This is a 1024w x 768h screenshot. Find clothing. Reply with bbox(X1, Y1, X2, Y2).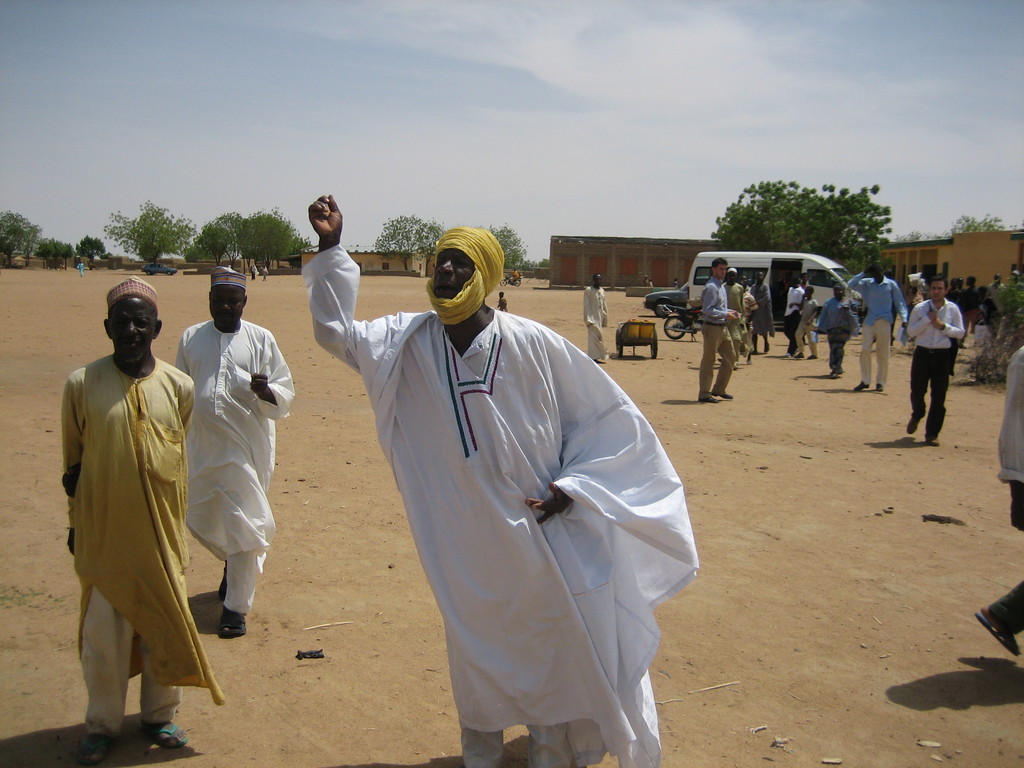
bbox(904, 295, 972, 438).
